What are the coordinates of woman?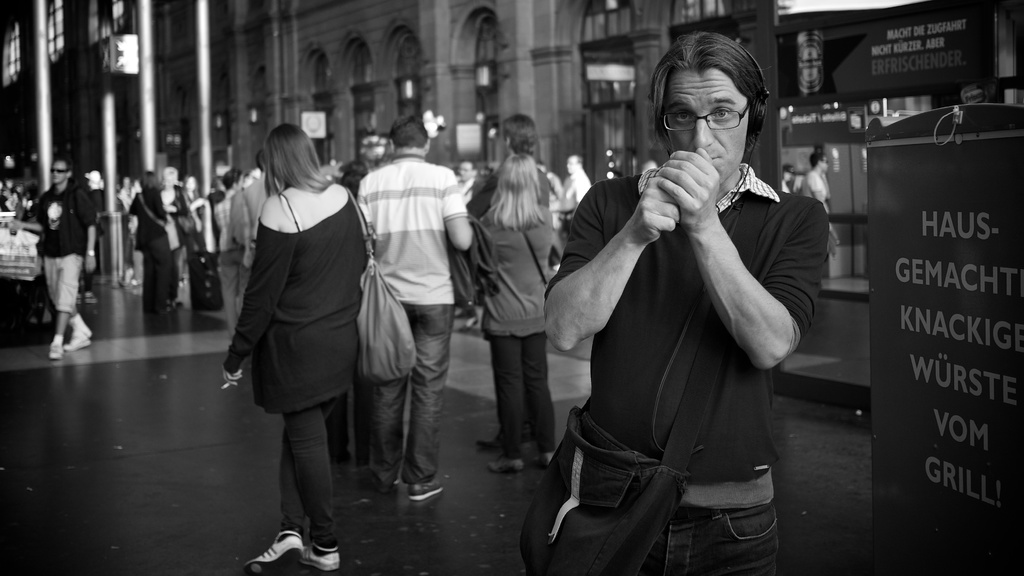
(222, 120, 374, 575).
